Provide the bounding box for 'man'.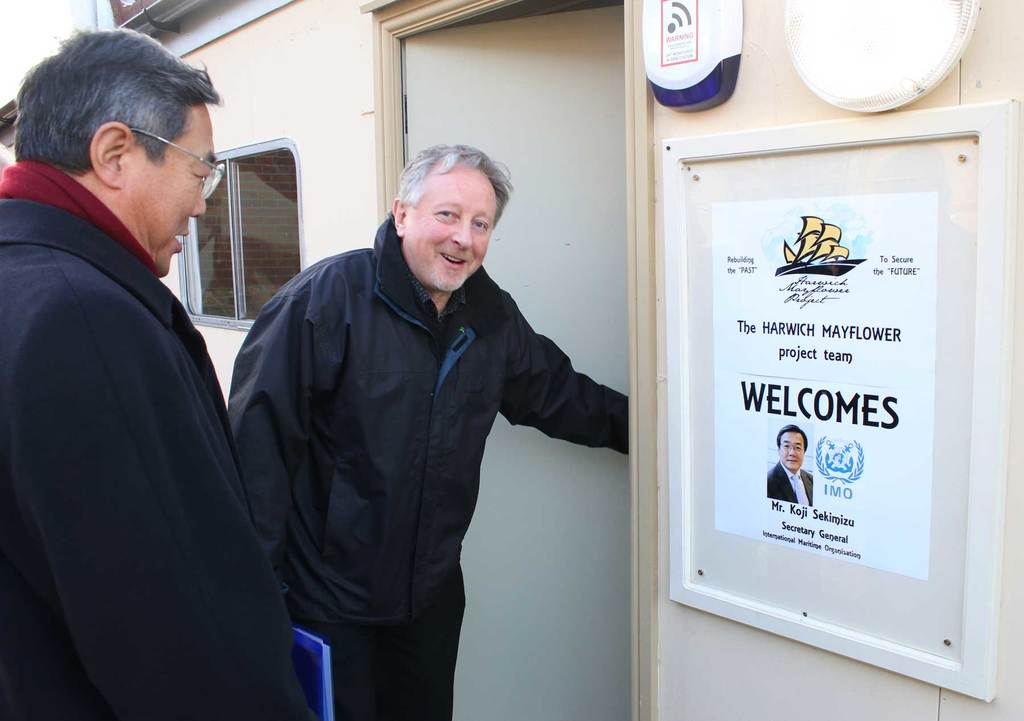
crop(227, 135, 632, 720).
